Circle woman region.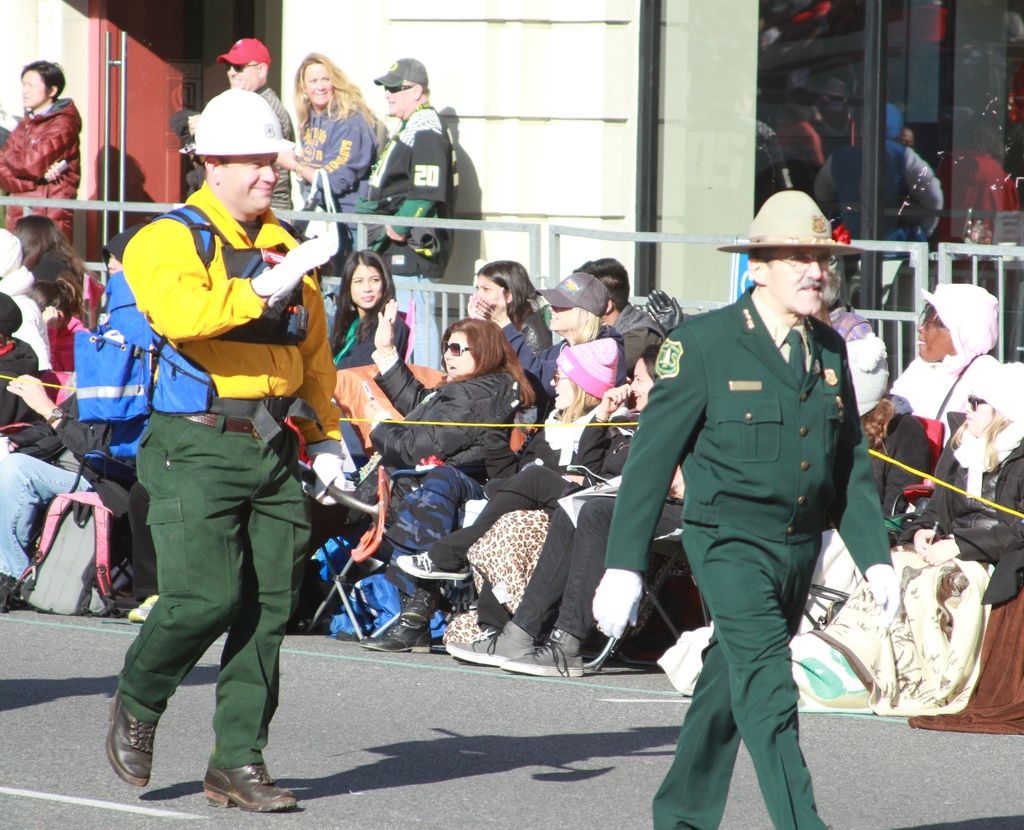
Region: rect(913, 364, 1023, 603).
